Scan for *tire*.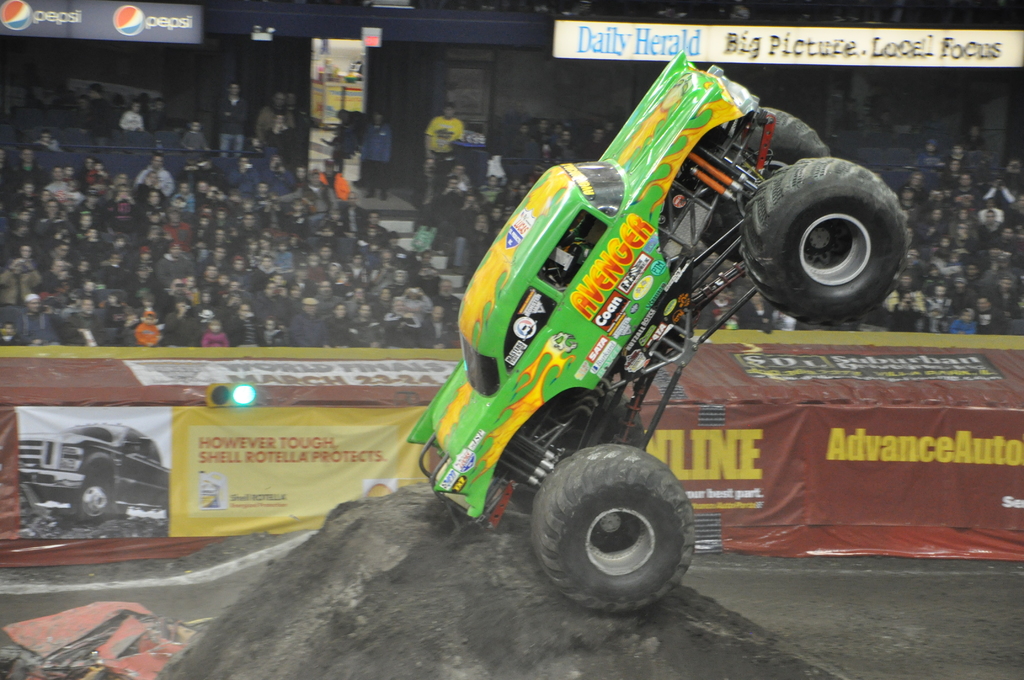
Scan result: {"left": 71, "top": 476, "right": 112, "bottom": 525}.
